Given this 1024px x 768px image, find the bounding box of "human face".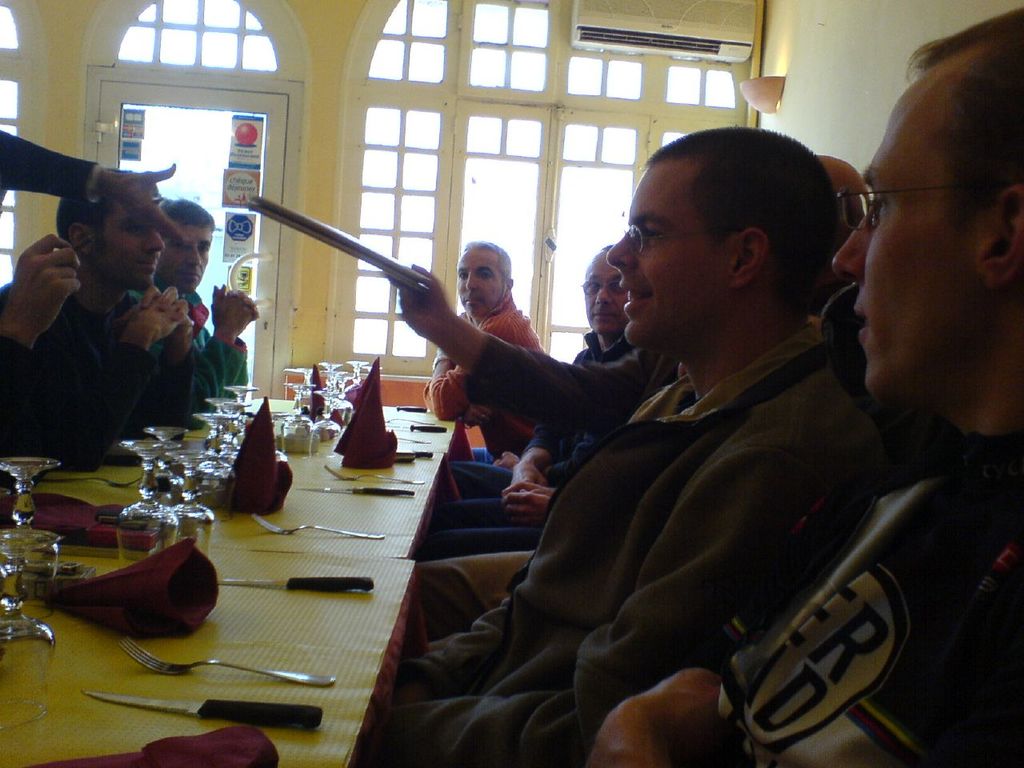
(830, 72, 985, 402).
